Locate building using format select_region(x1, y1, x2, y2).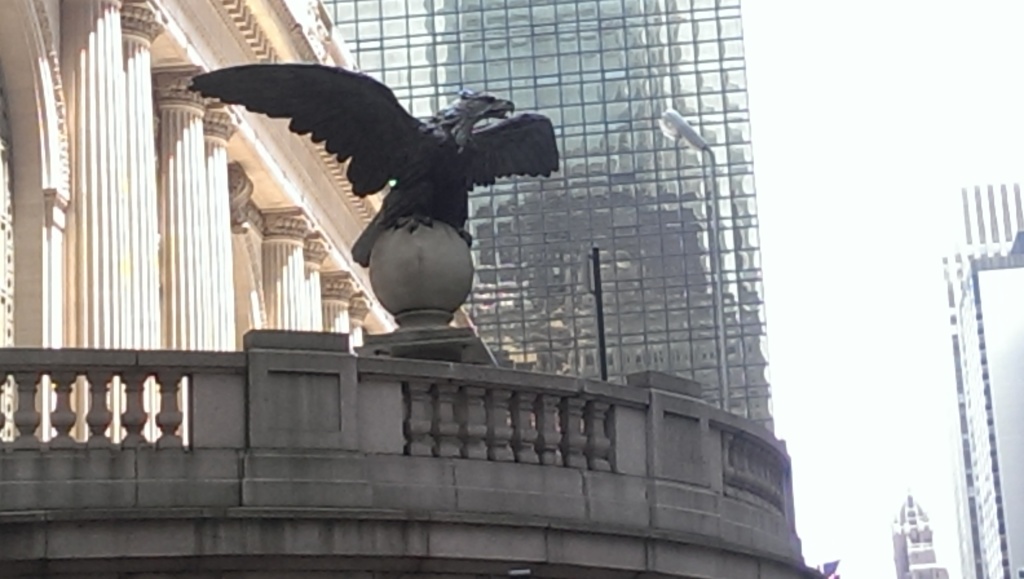
select_region(0, 0, 480, 446).
